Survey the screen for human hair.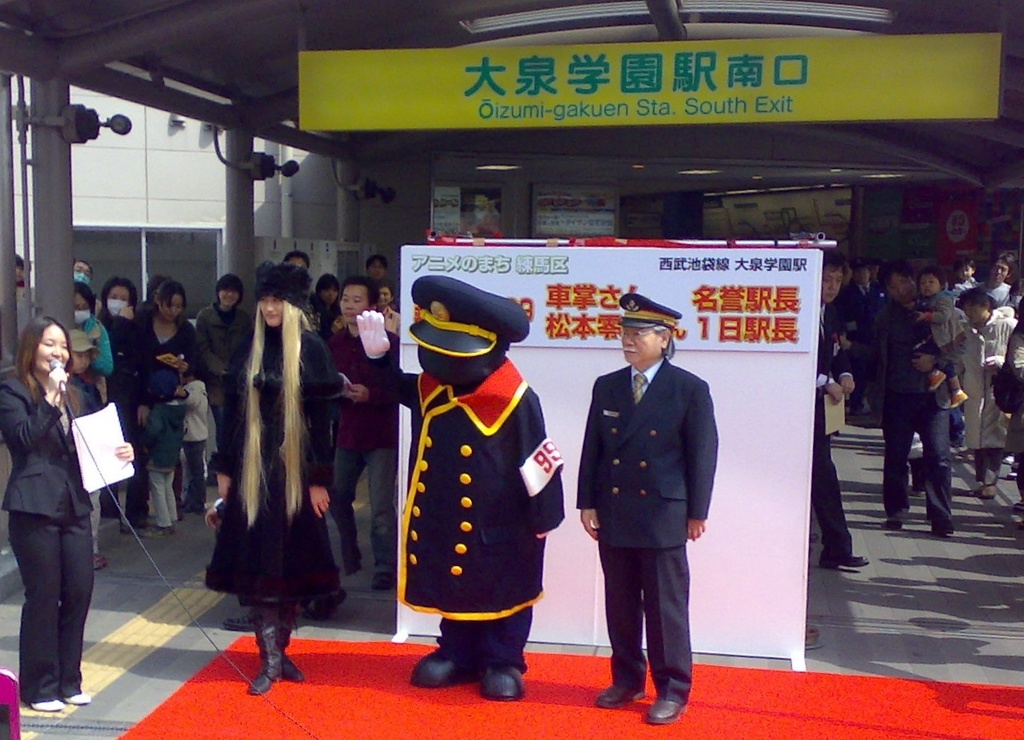
Survey found: x1=663, y1=326, x2=678, y2=362.
